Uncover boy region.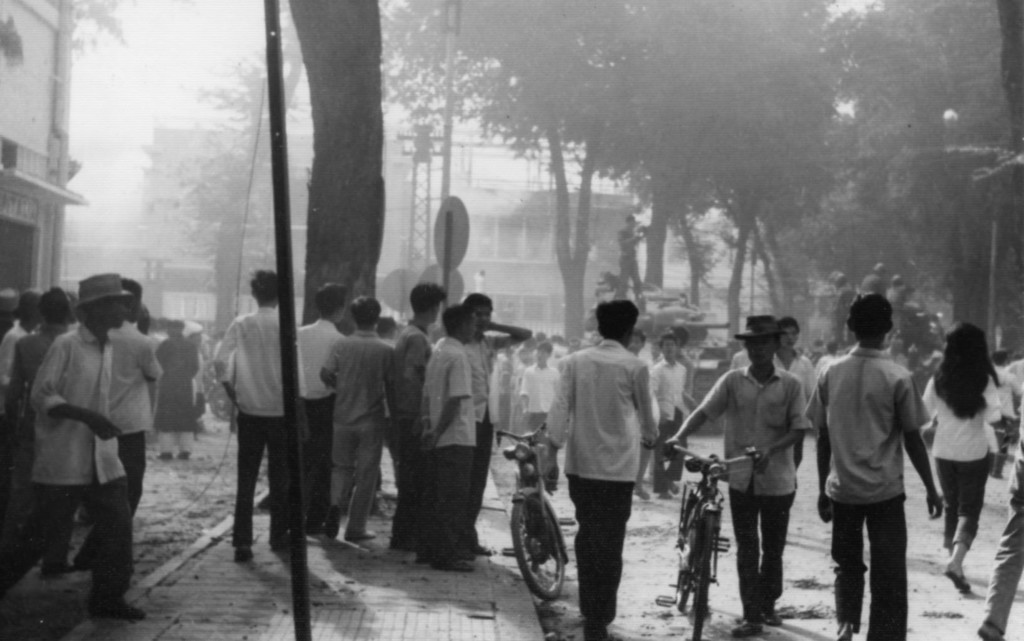
Uncovered: 664 317 810 632.
